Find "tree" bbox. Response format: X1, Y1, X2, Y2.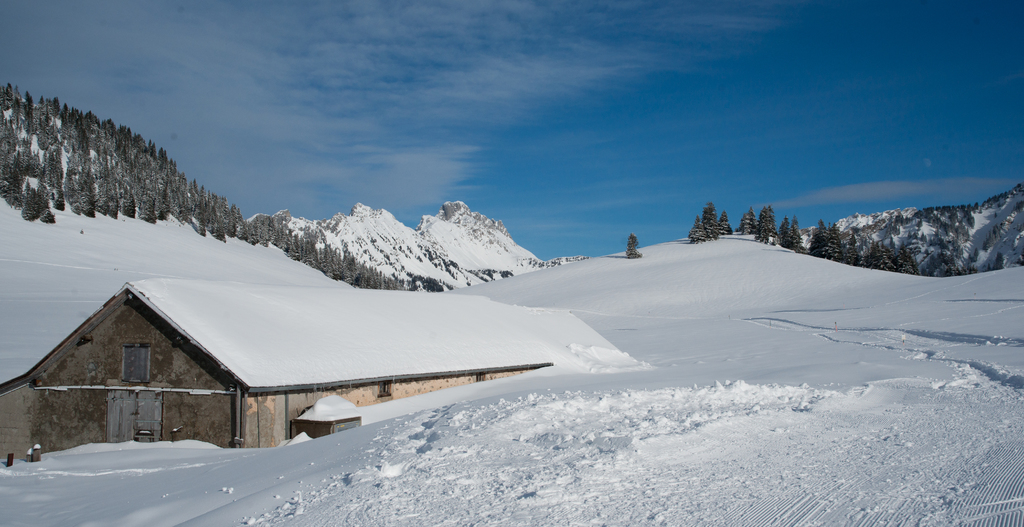
684, 213, 709, 245.
